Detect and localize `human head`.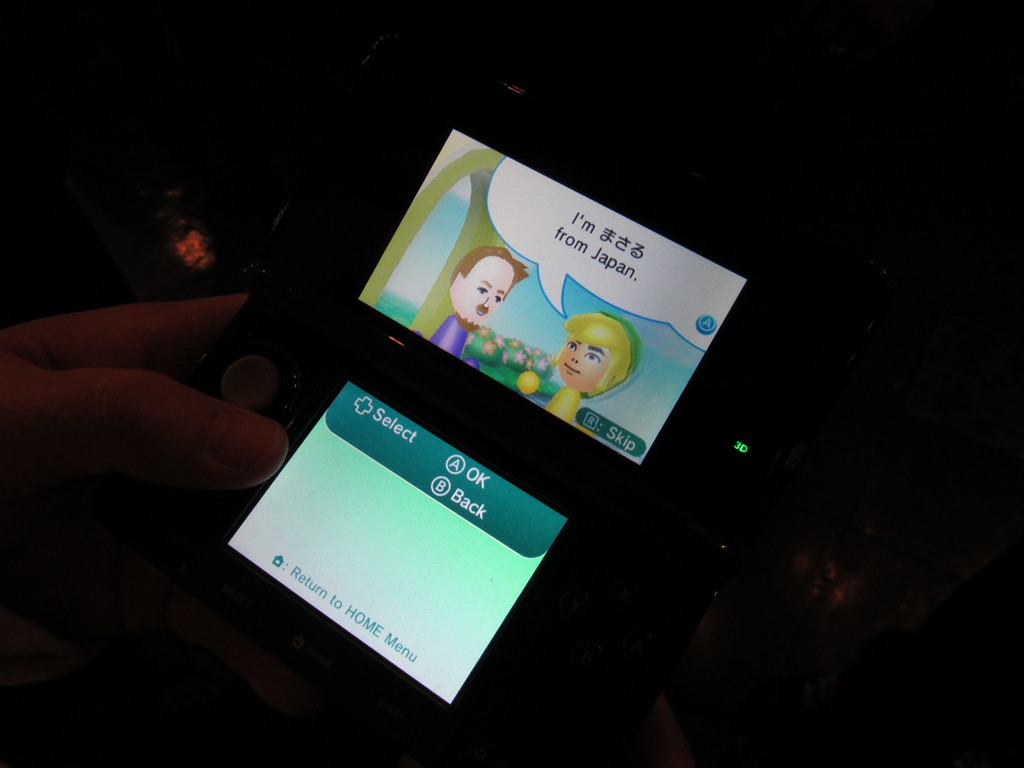
Localized at detection(550, 312, 639, 396).
